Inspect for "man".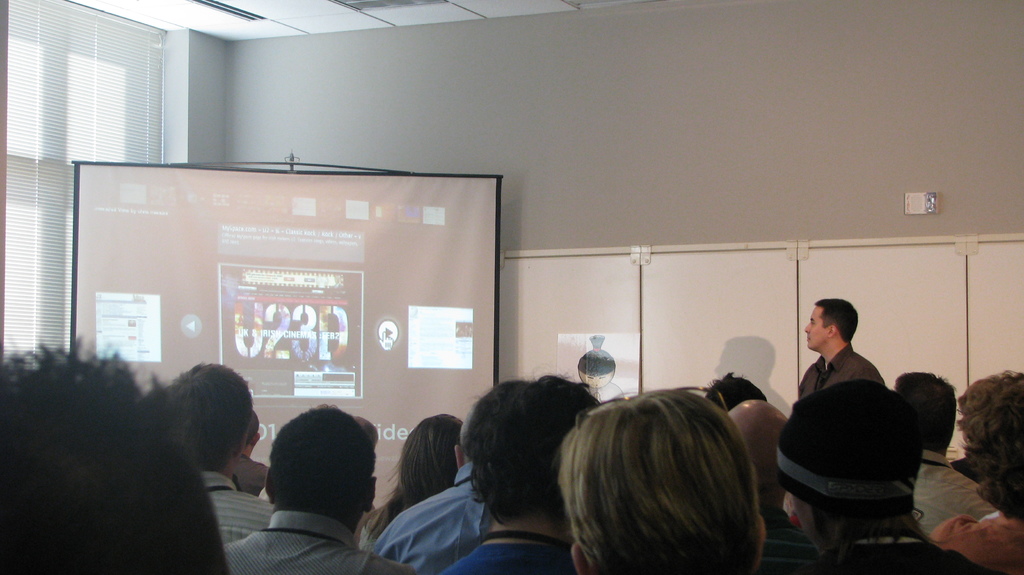
Inspection: (left=899, top=368, right=1002, bottom=554).
